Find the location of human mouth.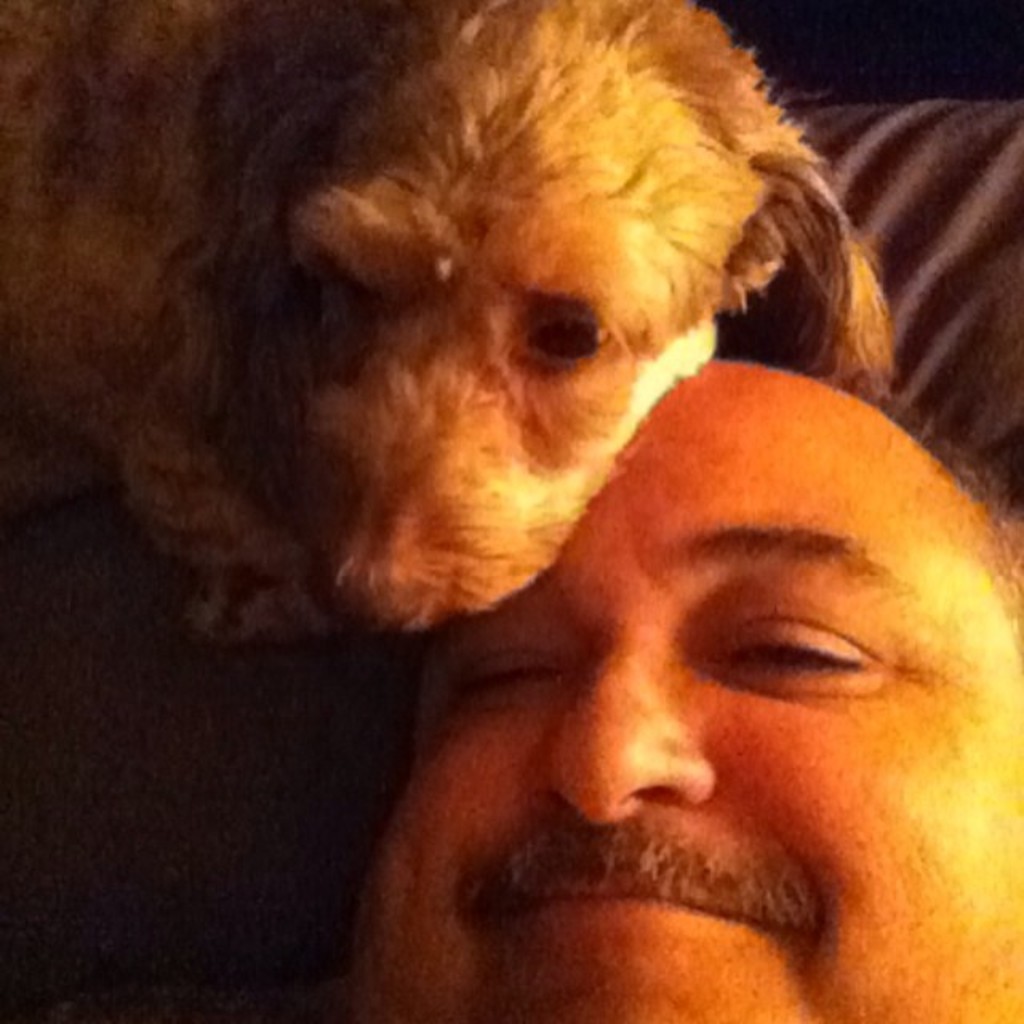
Location: crop(475, 848, 787, 944).
